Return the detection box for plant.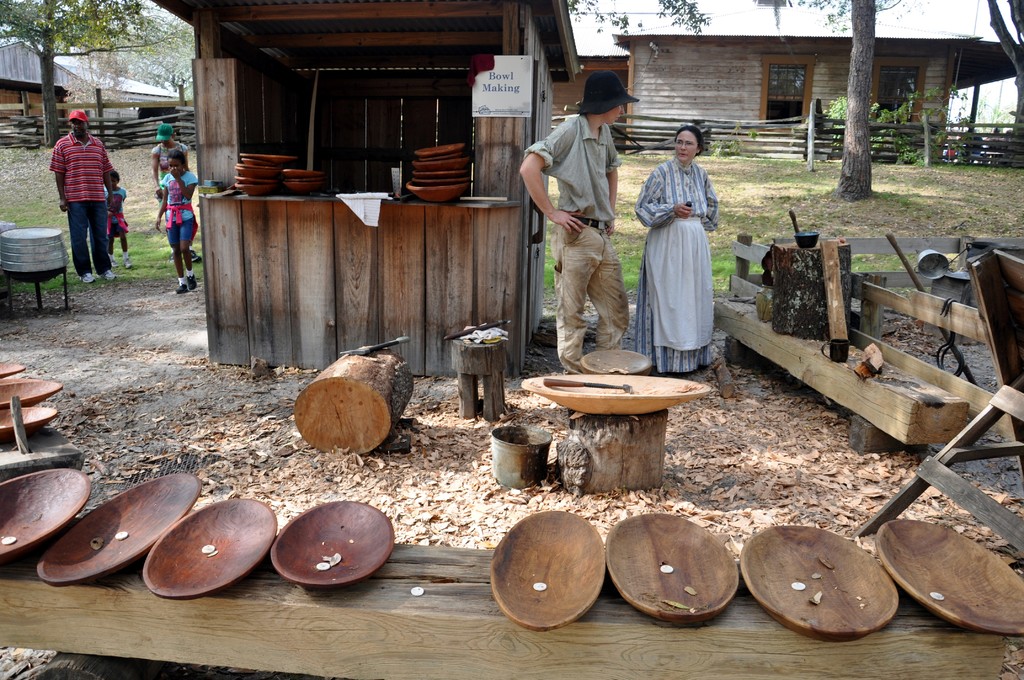
[x1=895, y1=85, x2=980, y2=174].
